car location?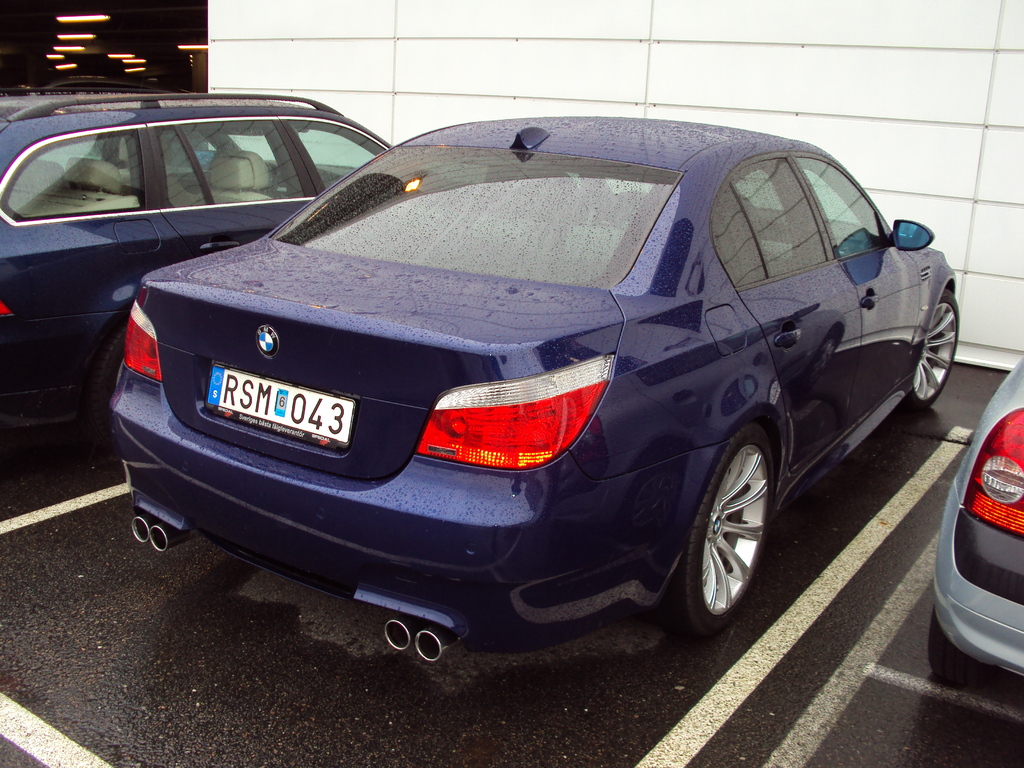
(x1=933, y1=358, x2=1023, y2=687)
